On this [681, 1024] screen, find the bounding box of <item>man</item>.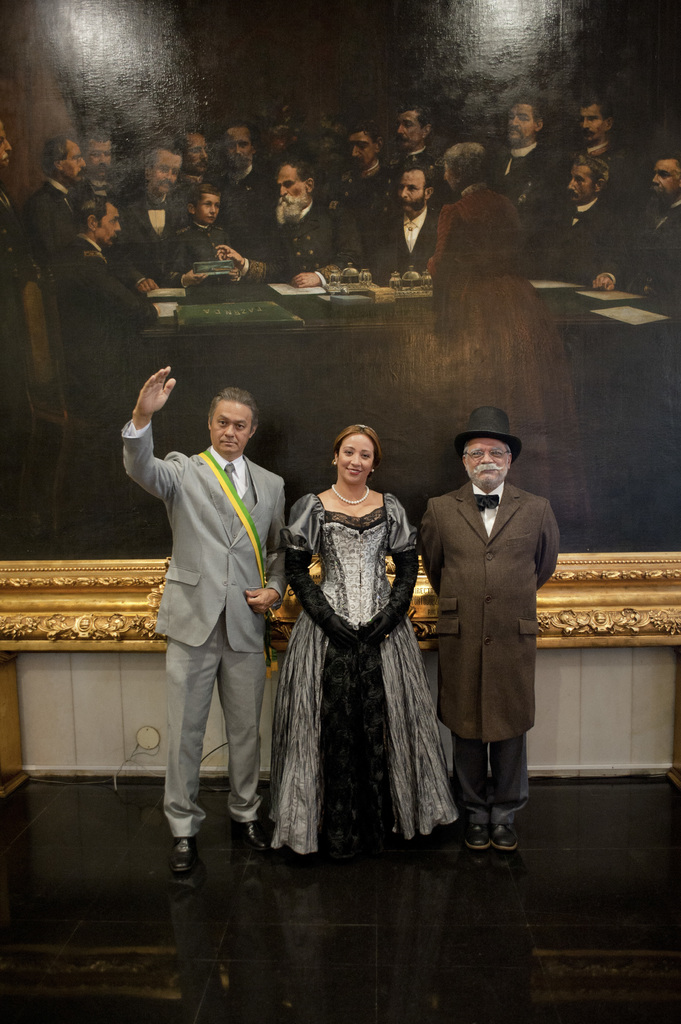
Bounding box: region(580, 100, 620, 168).
